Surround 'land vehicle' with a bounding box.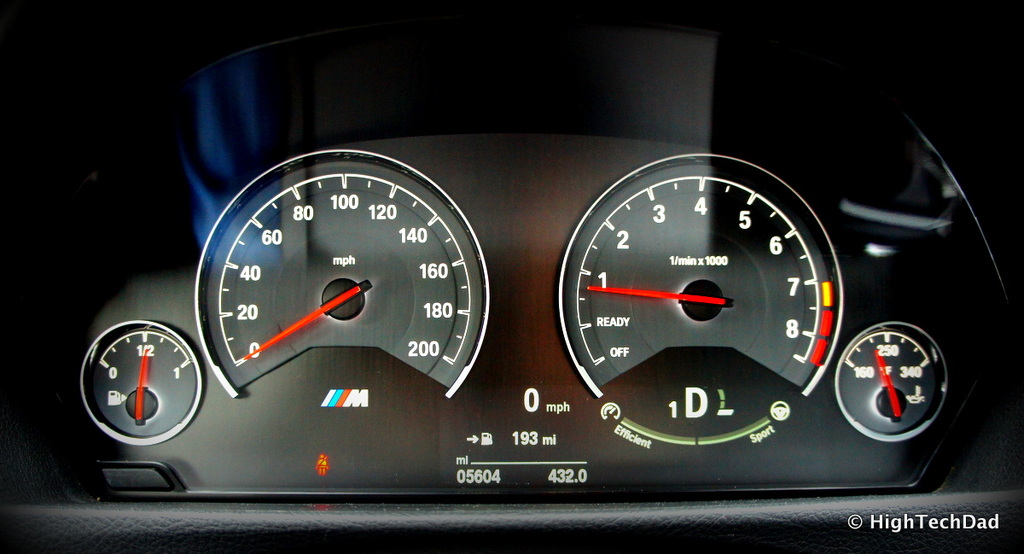
(x1=1, y1=92, x2=990, y2=541).
